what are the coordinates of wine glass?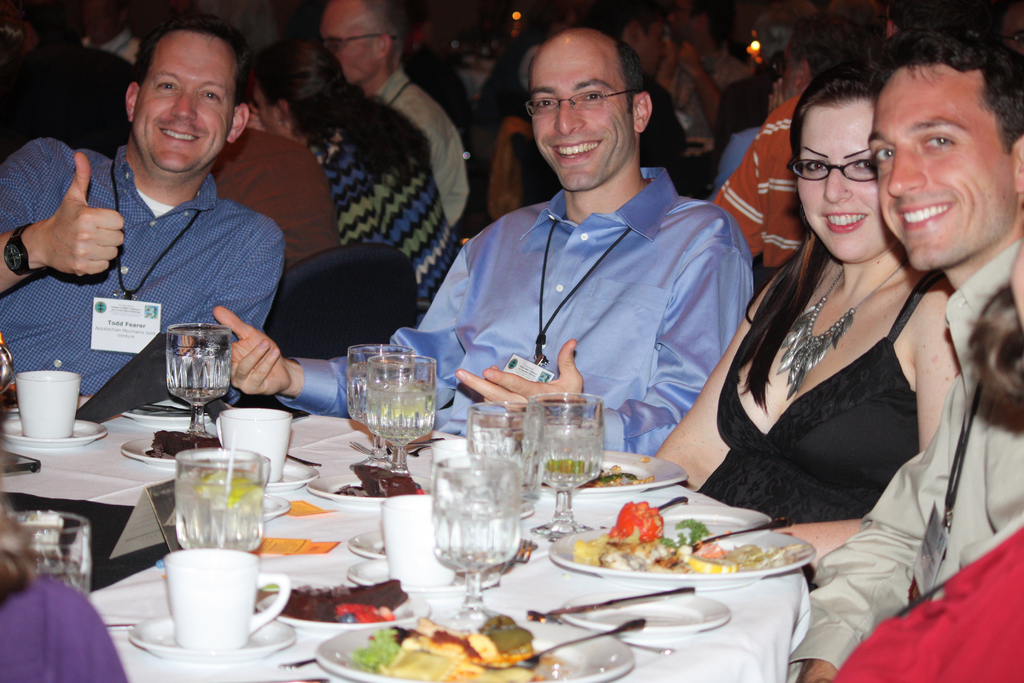
l=13, t=511, r=94, b=586.
